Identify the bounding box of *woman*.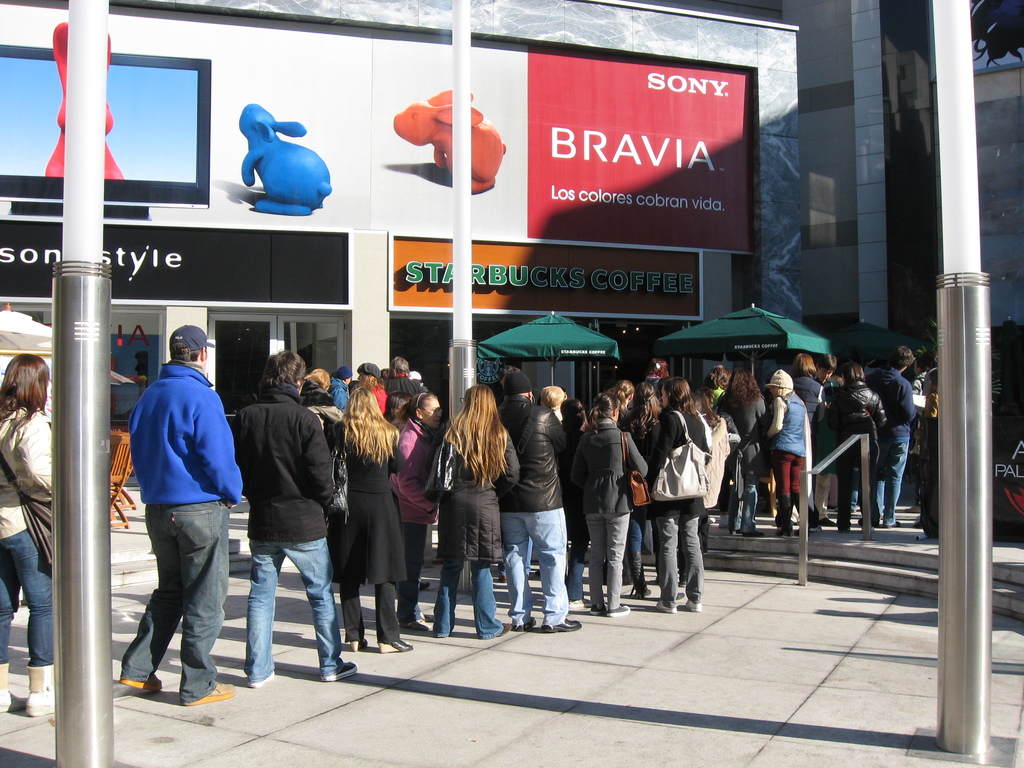
Rect(789, 355, 831, 554).
